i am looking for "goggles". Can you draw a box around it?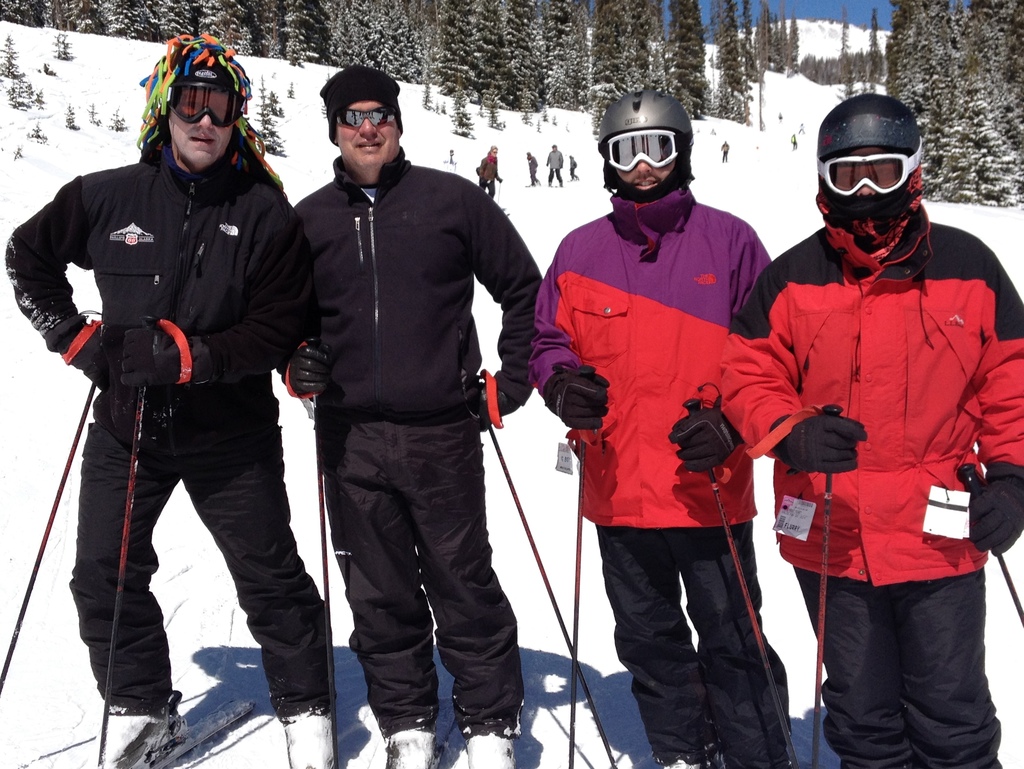
Sure, the bounding box is {"left": 332, "top": 108, "right": 398, "bottom": 129}.
